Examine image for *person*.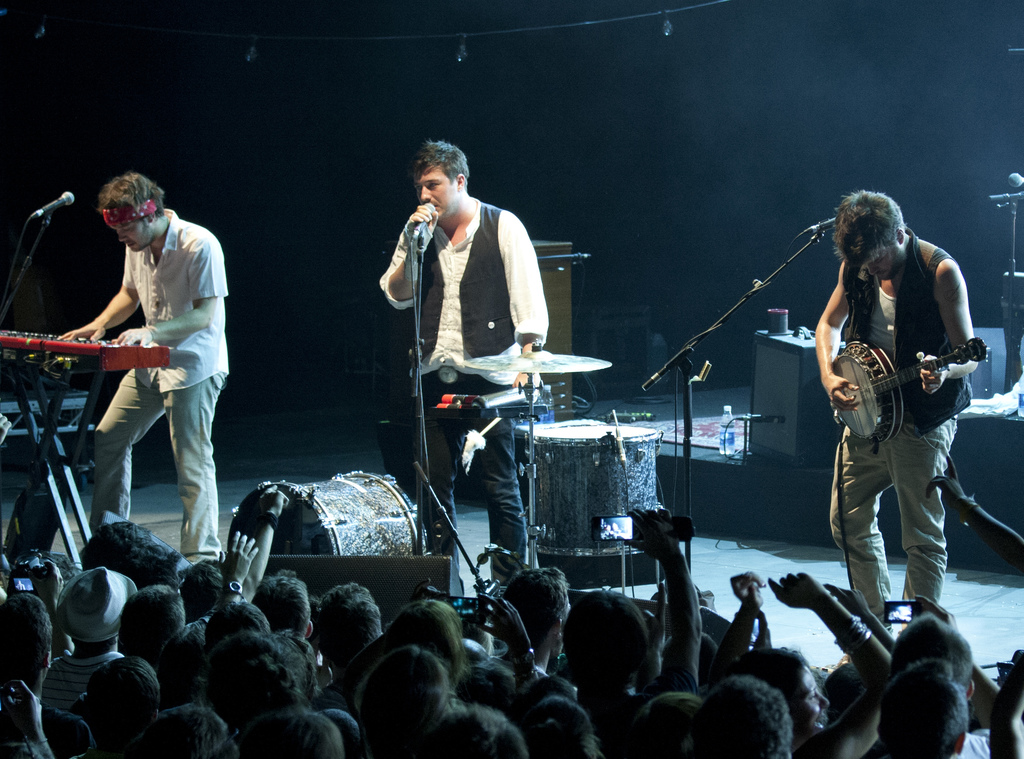
Examination result: rect(42, 167, 243, 582).
